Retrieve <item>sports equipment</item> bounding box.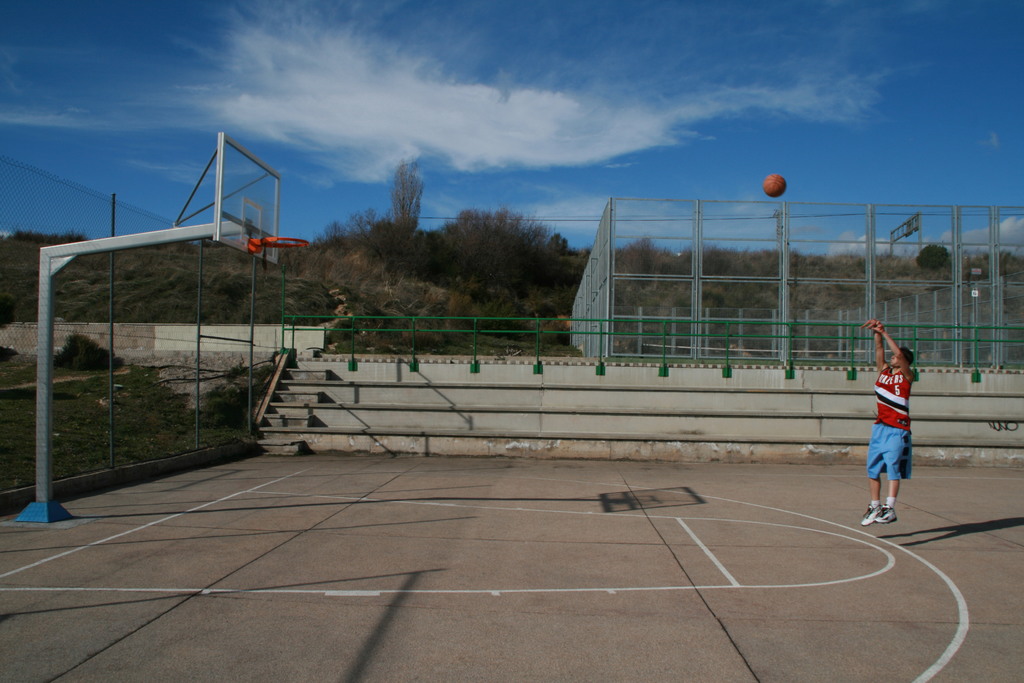
Bounding box: x1=860, y1=506, x2=881, y2=525.
